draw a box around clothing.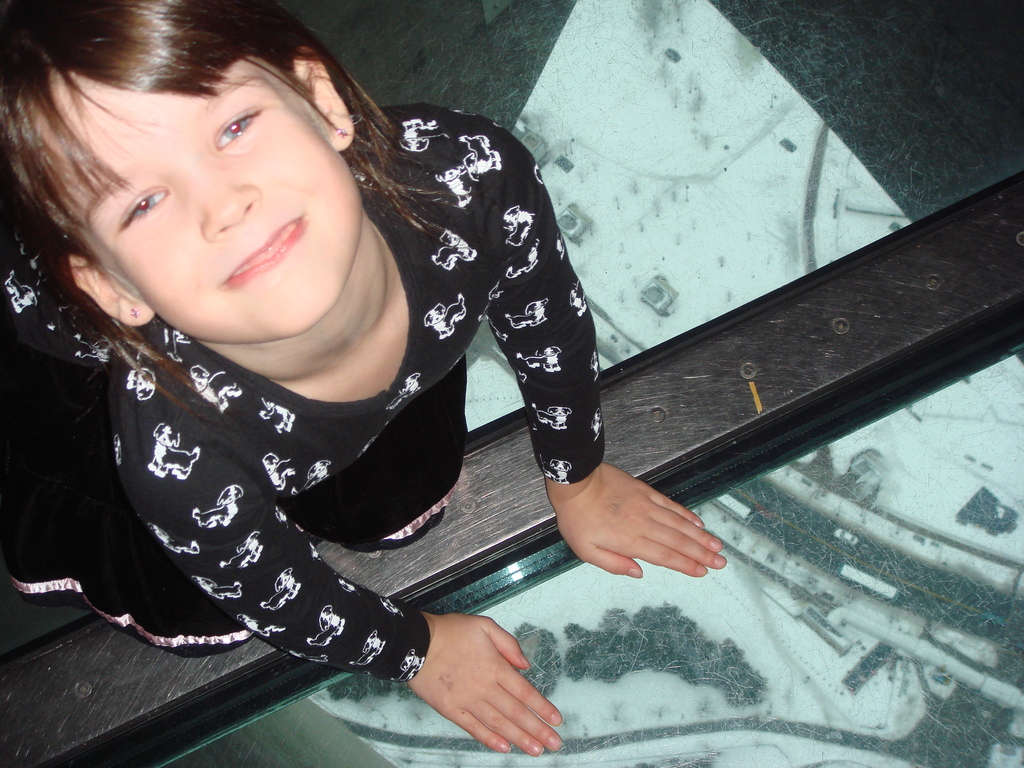
4:89:639:669.
